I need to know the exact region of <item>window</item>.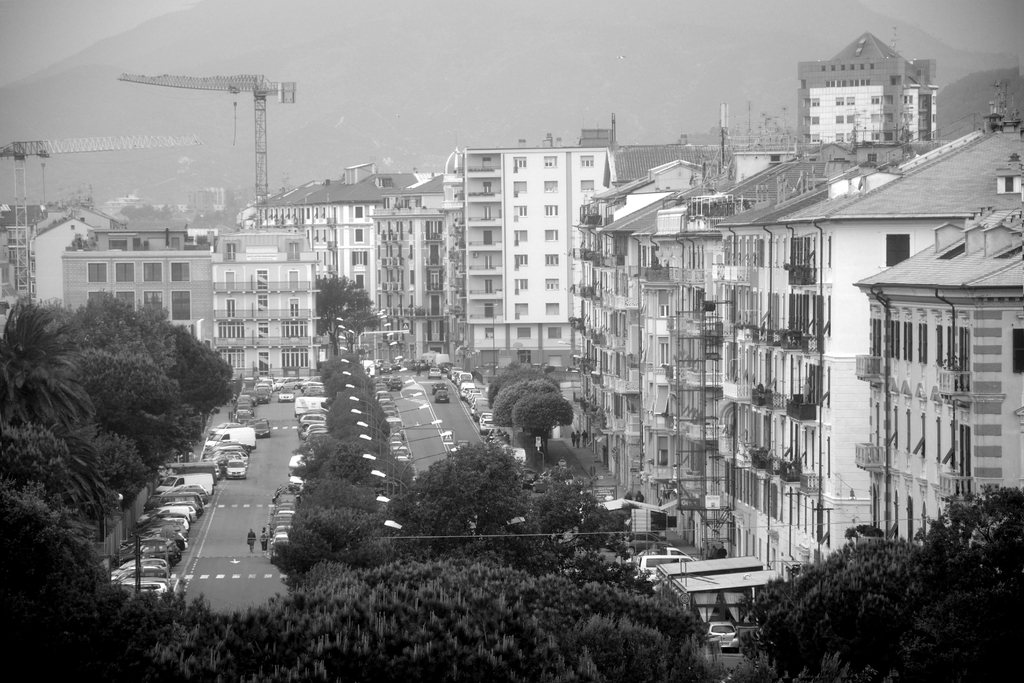
Region: [x1=512, y1=276, x2=528, y2=299].
